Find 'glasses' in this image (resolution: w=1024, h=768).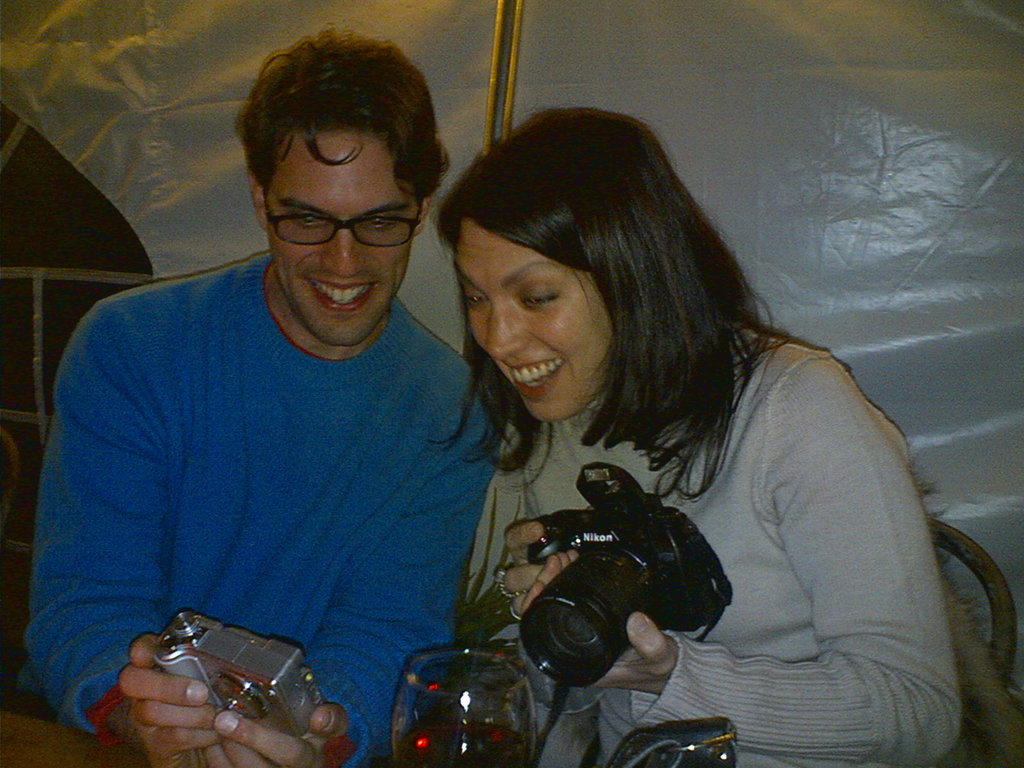
<box>264,188,425,246</box>.
